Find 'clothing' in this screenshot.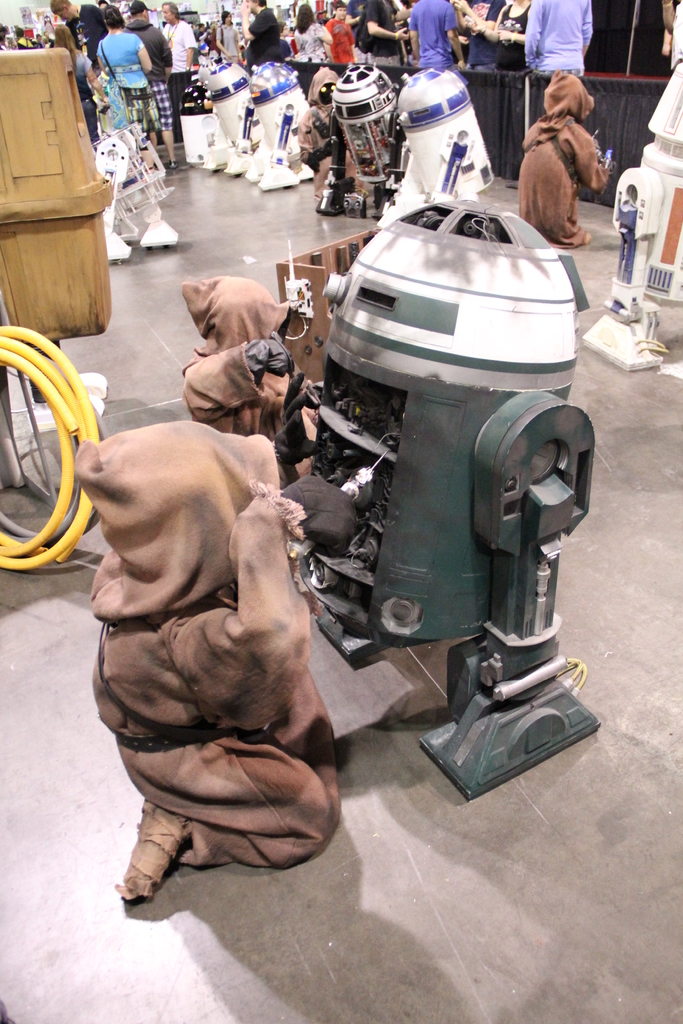
The bounding box for 'clothing' is x1=67, y1=385, x2=370, y2=892.
